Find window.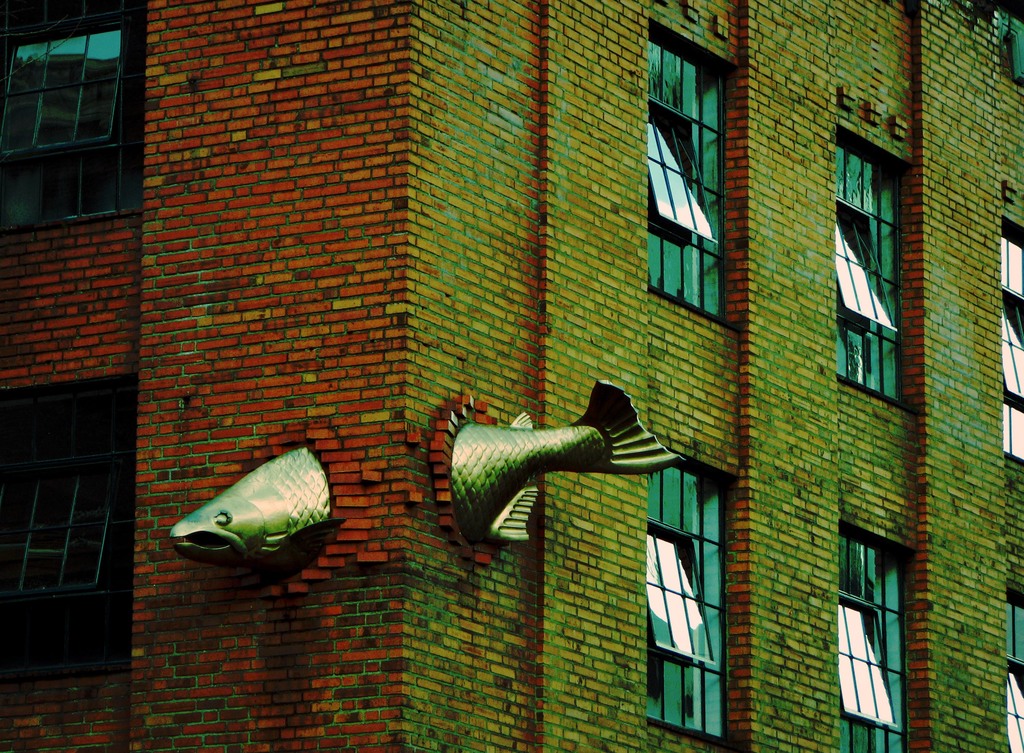
select_region(0, 0, 157, 241).
